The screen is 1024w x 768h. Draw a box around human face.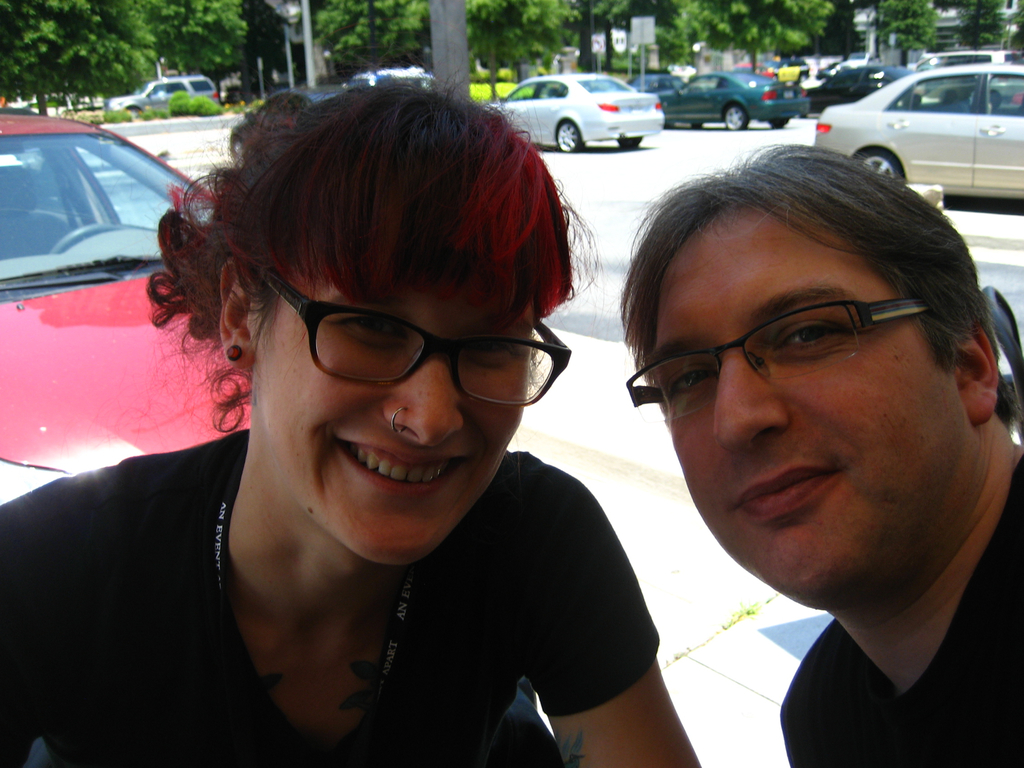
left=640, top=207, right=970, bottom=611.
